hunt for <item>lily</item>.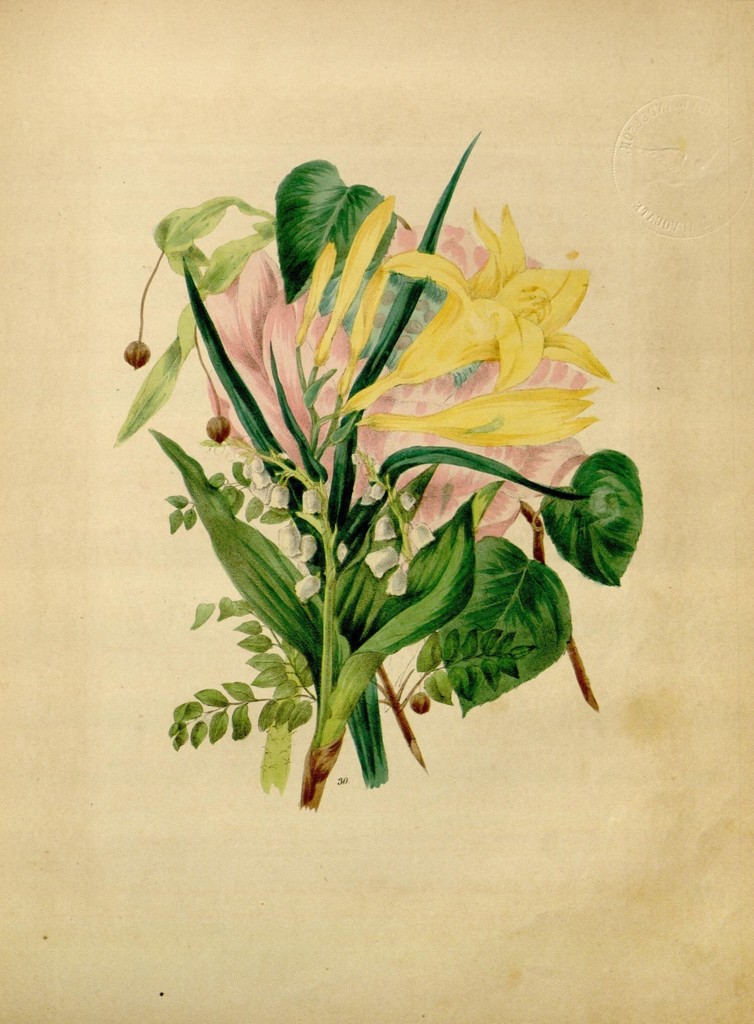
Hunted down at 379, 199, 611, 386.
